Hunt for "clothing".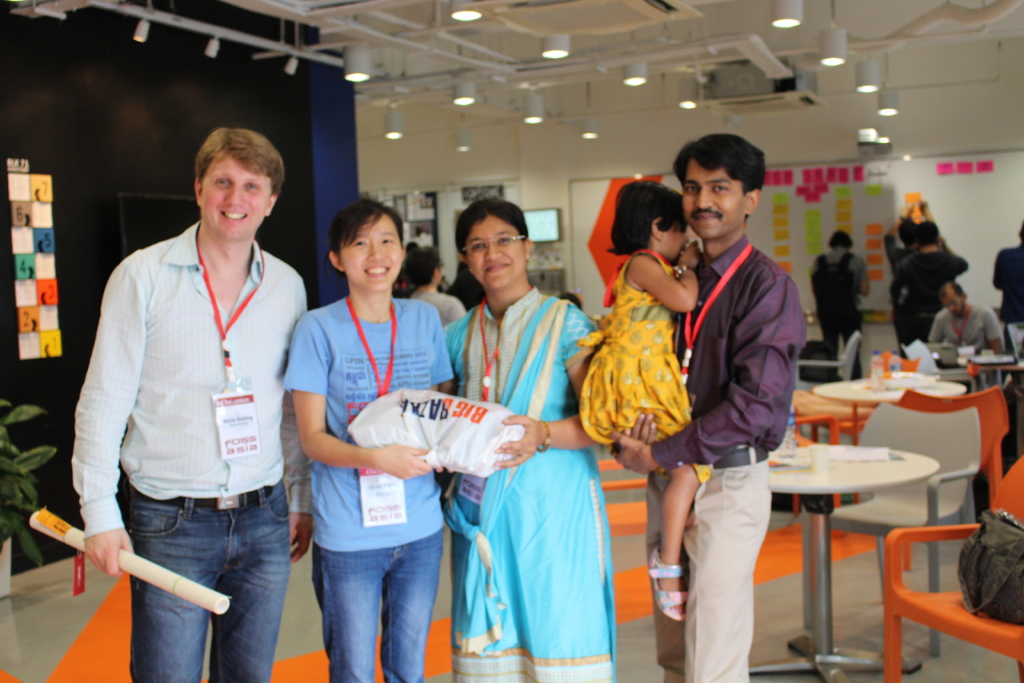
Hunted down at box=[800, 238, 869, 345].
